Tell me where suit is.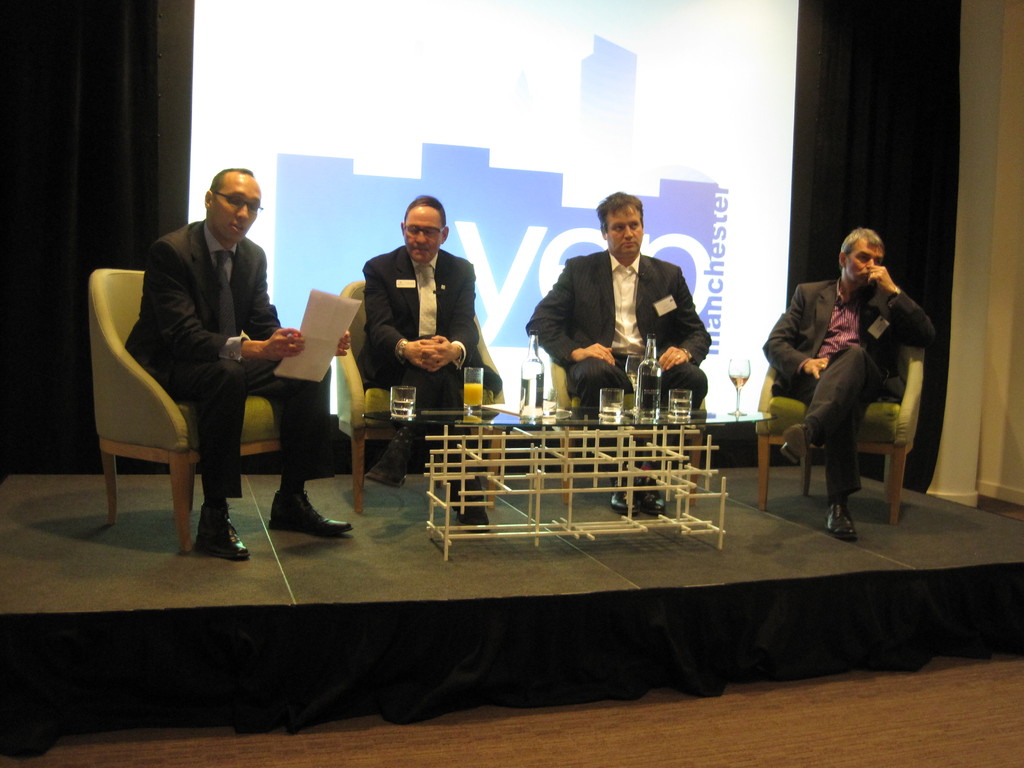
suit is at bbox(763, 276, 936, 499).
